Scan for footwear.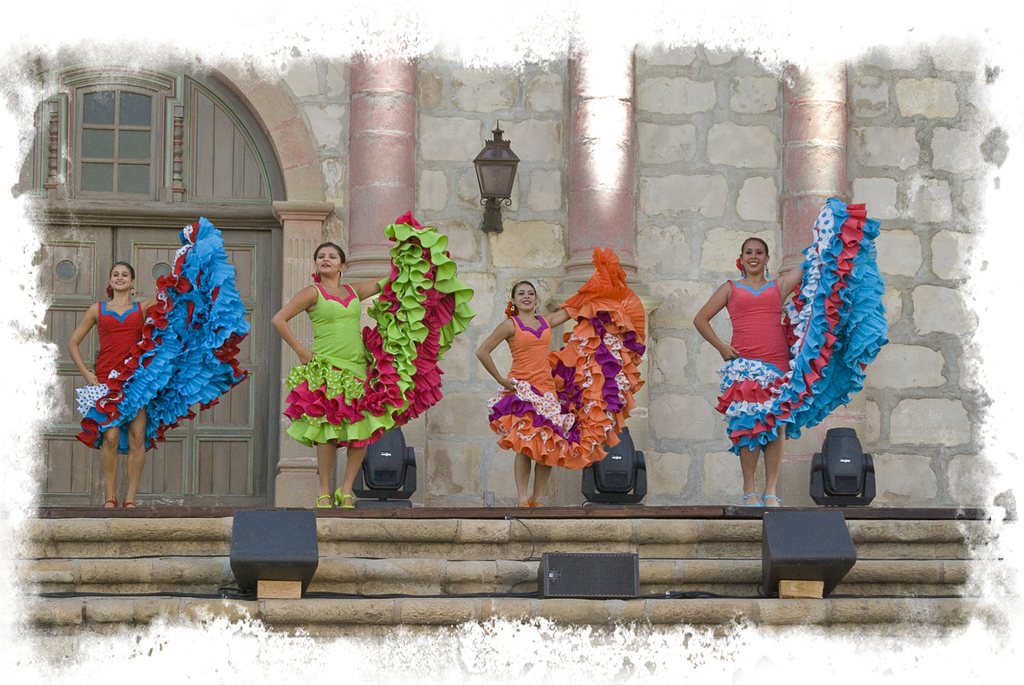
Scan result: detection(742, 490, 762, 509).
